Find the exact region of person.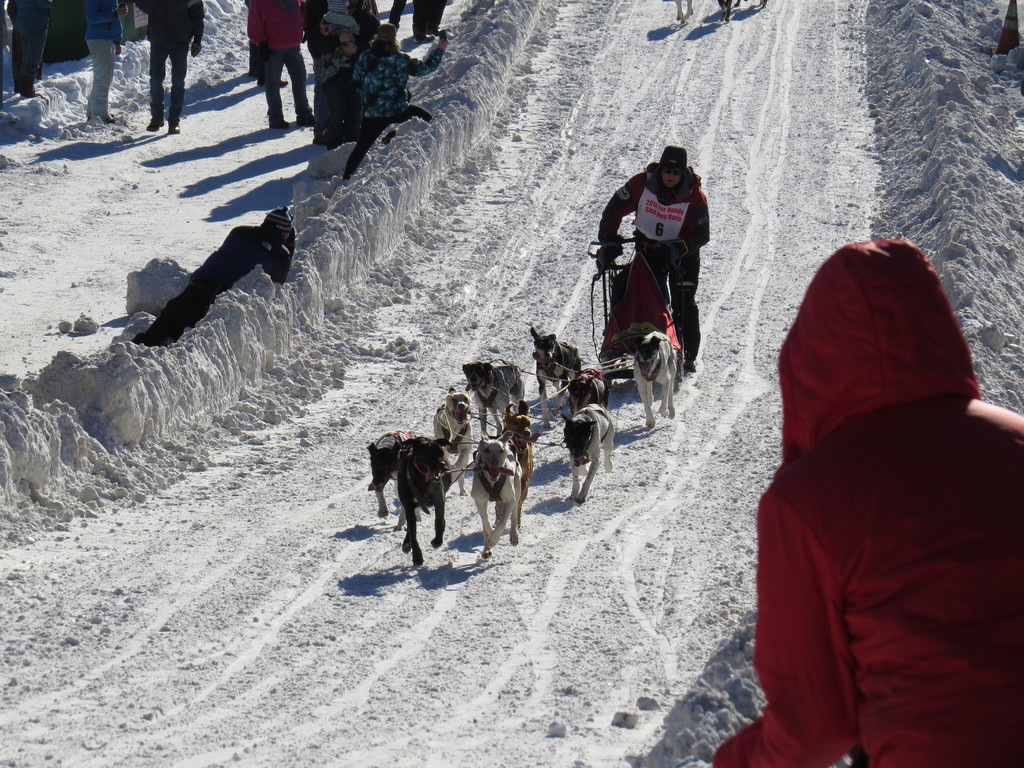
Exact region: (x1=709, y1=233, x2=1023, y2=765).
